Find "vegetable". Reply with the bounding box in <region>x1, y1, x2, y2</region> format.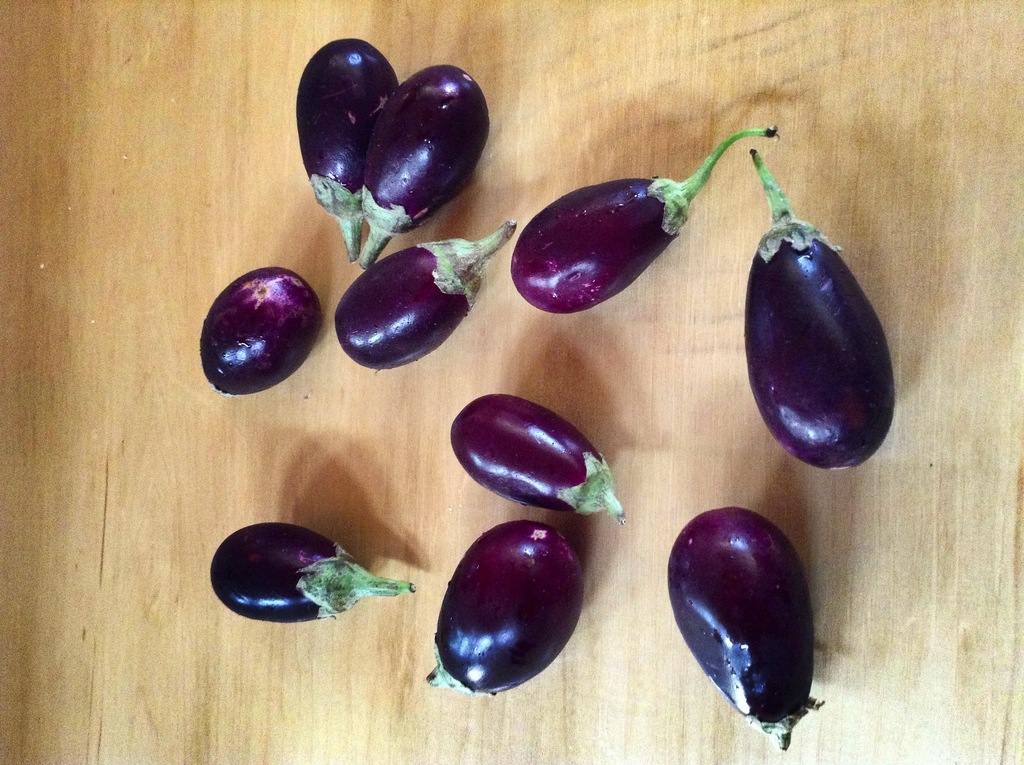
<region>449, 393, 634, 526</region>.
